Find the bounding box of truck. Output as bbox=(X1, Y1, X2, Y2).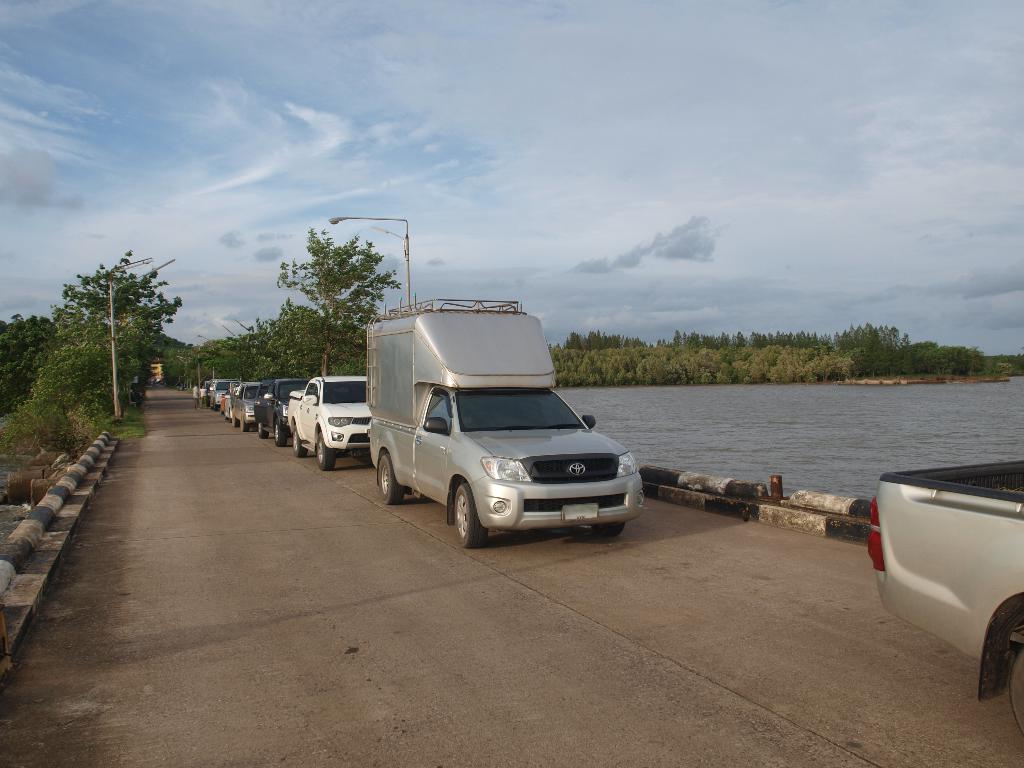
bbox=(230, 381, 260, 434).
